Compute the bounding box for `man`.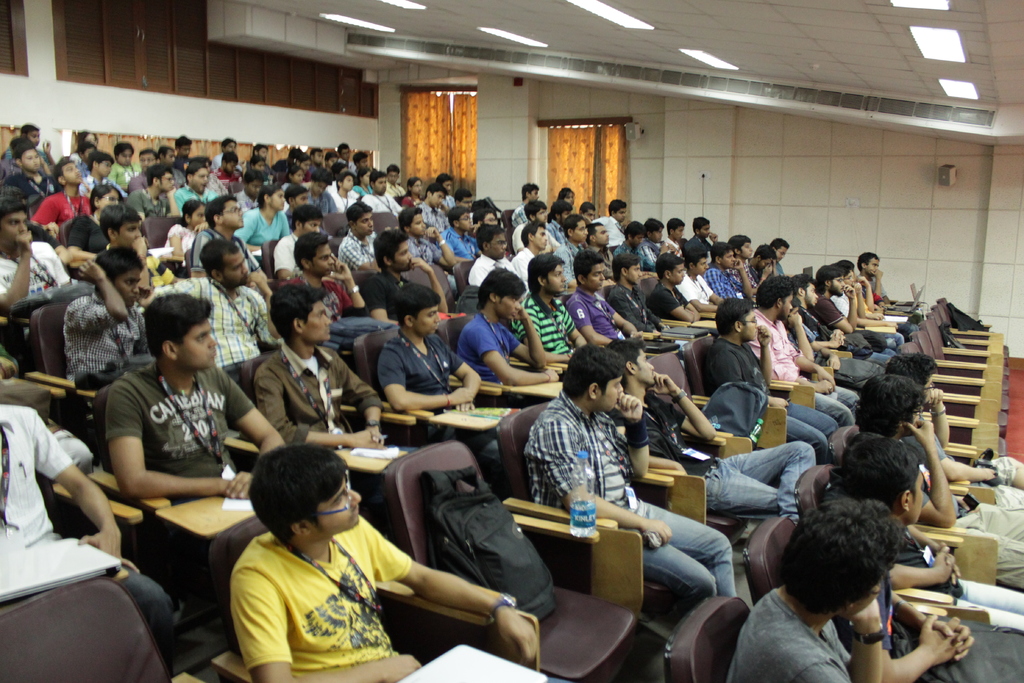
{"x1": 59, "y1": 244, "x2": 143, "y2": 393}.
